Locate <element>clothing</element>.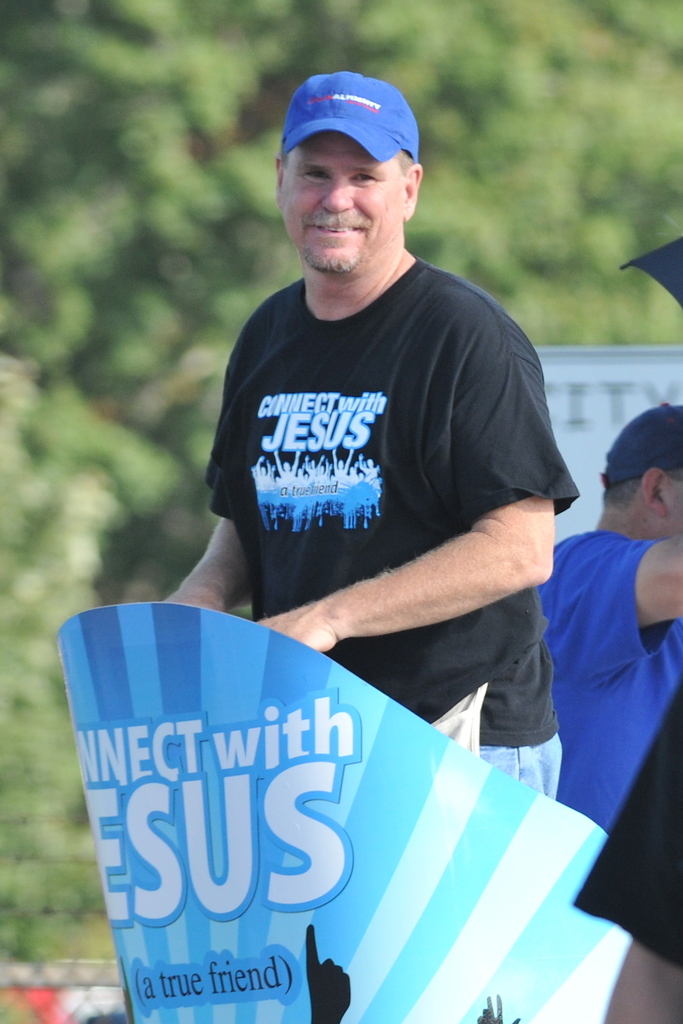
Bounding box: (542,525,682,829).
